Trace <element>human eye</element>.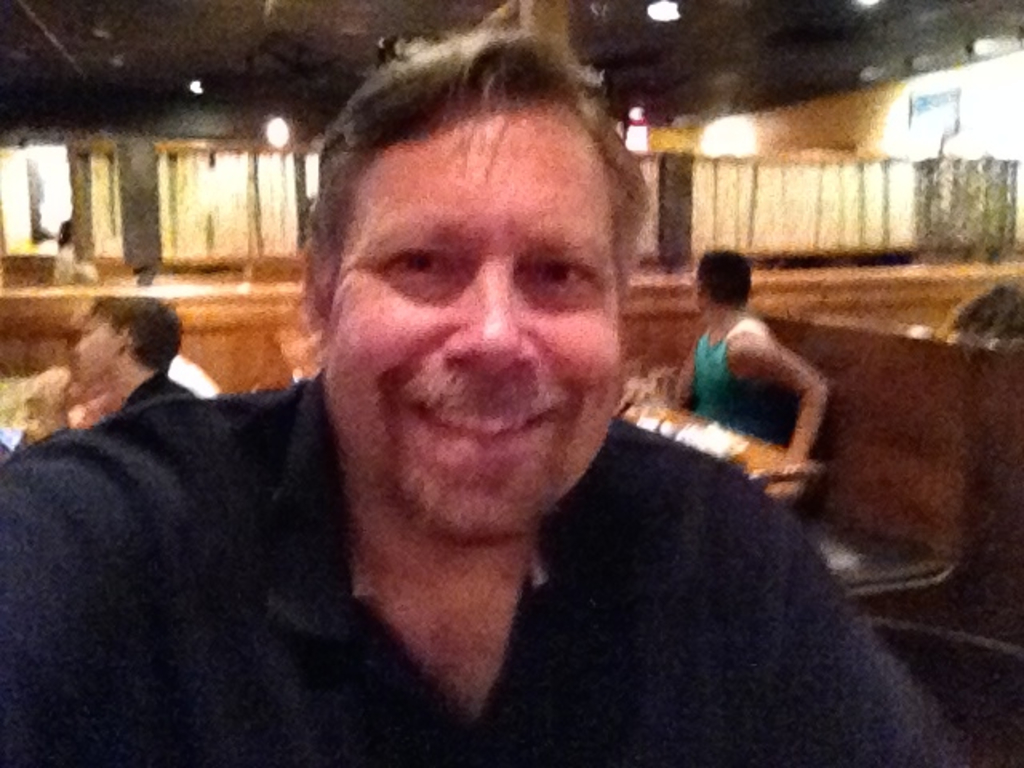
Traced to detection(520, 253, 597, 293).
